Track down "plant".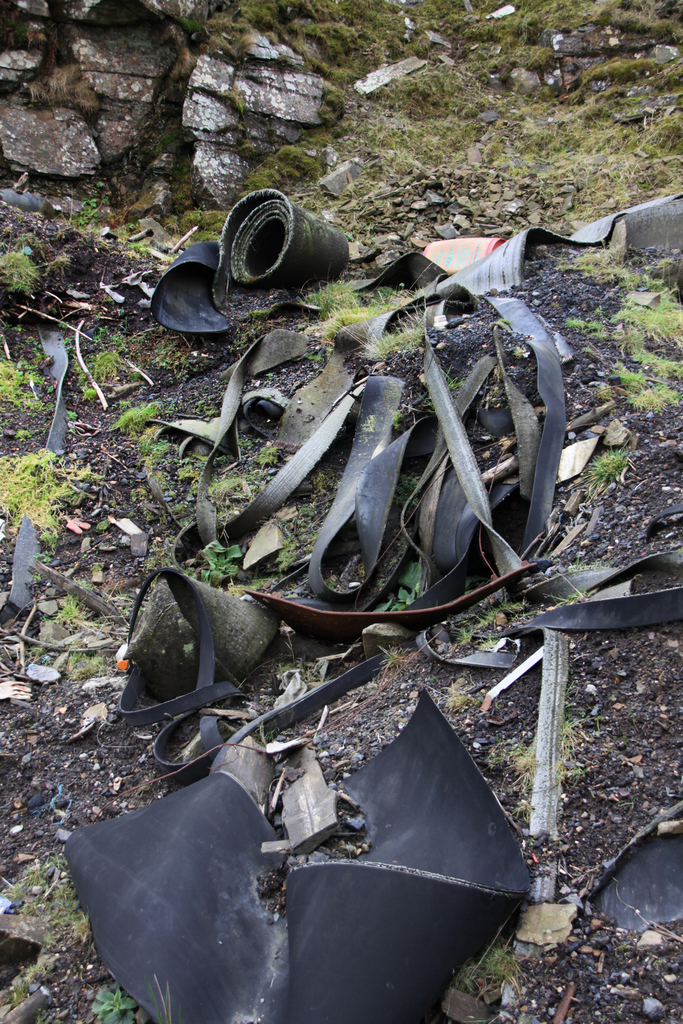
Tracked to (0,345,63,406).
